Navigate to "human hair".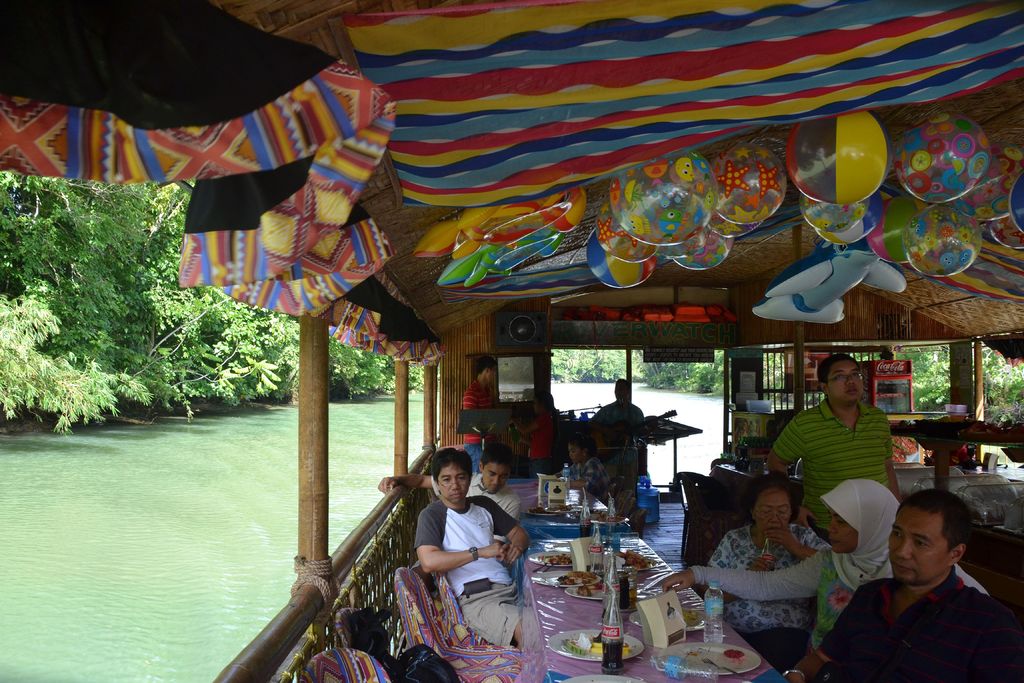
Navigation target: detection(813, 361, 860, 401).
